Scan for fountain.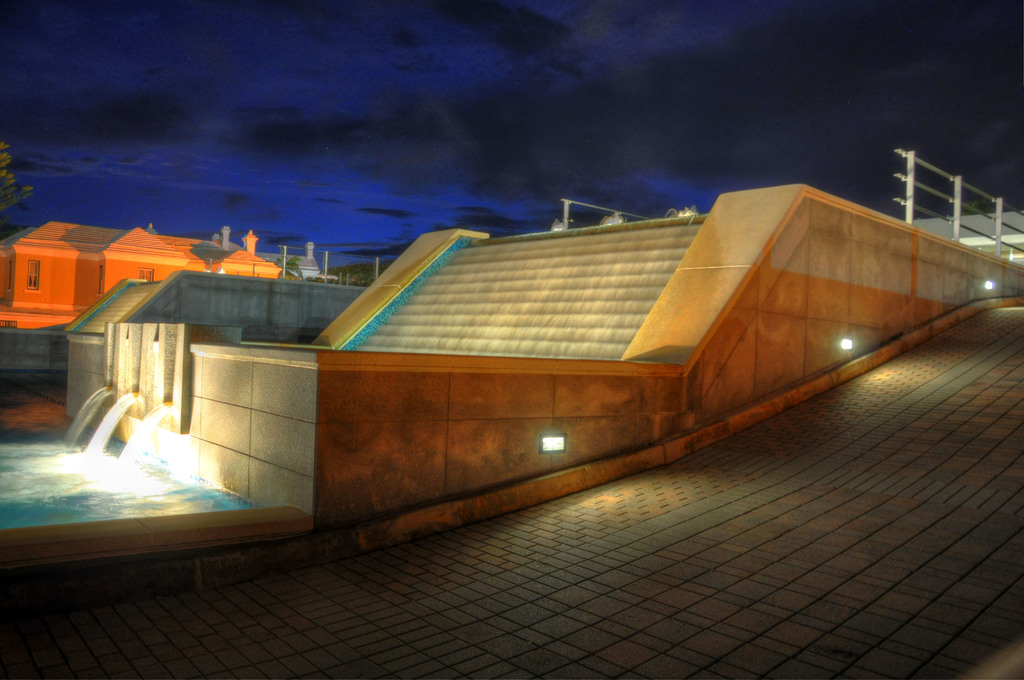
Scan result: 0 385 295 560.
